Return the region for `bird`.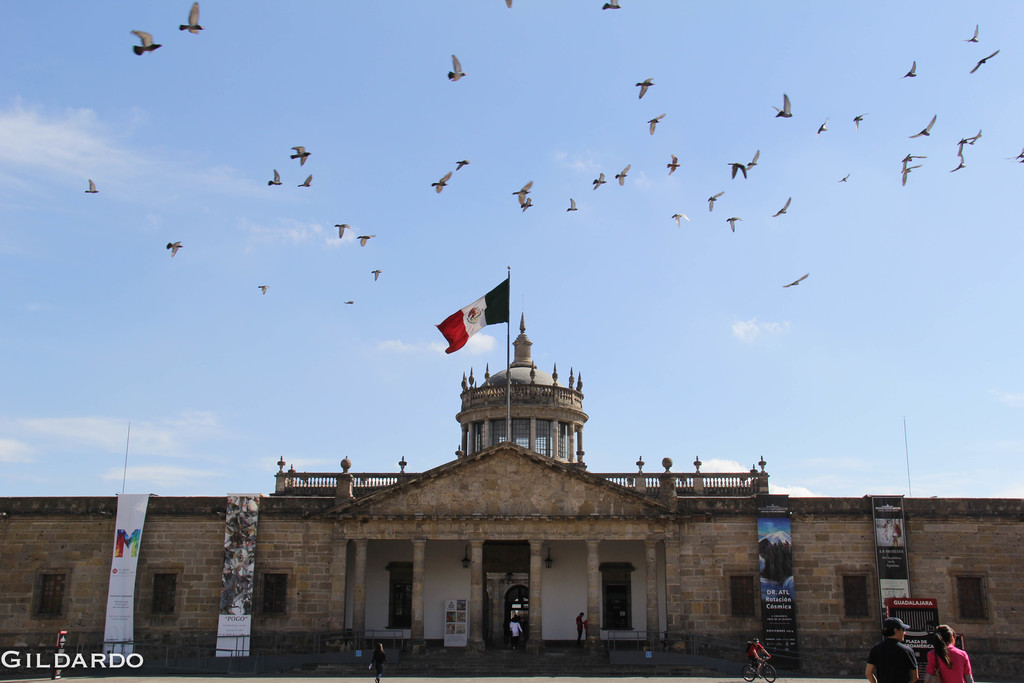
rect(82, 176, 101, 195).
